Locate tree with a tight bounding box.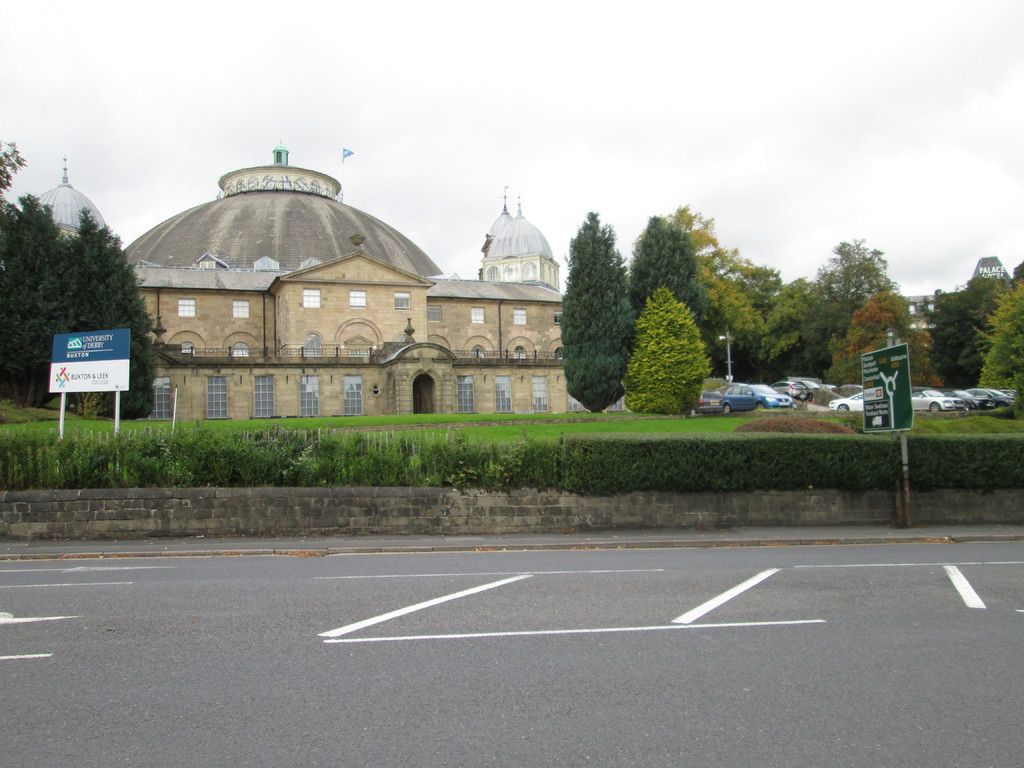
[796, 221, 892, 387].
